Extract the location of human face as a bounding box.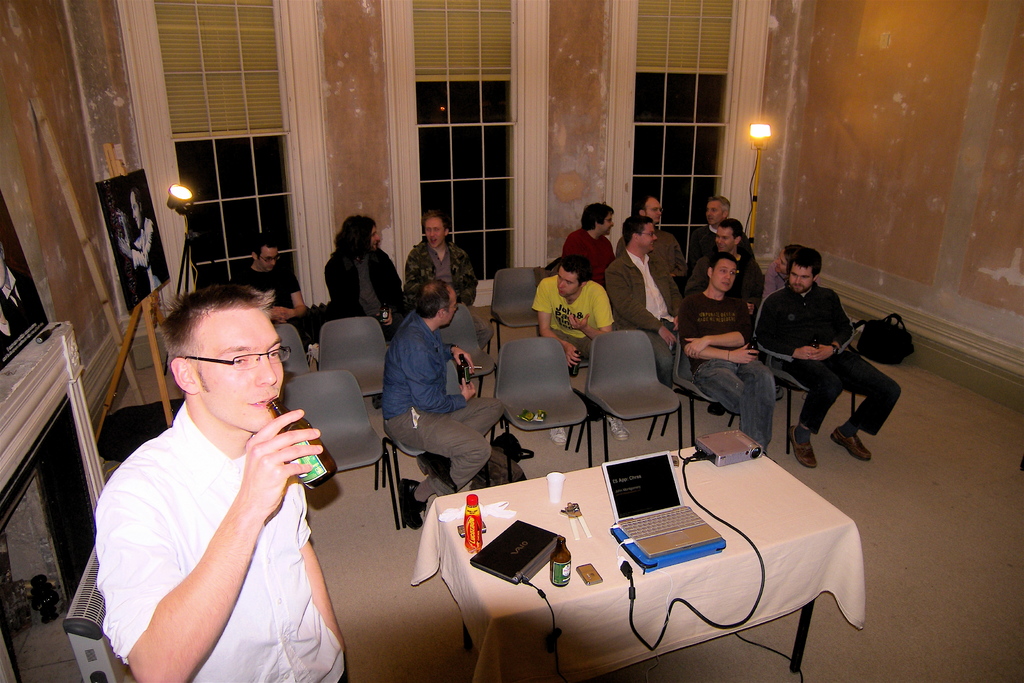
pyautogui.locateOnScreen(130, 194, 143, 231).
